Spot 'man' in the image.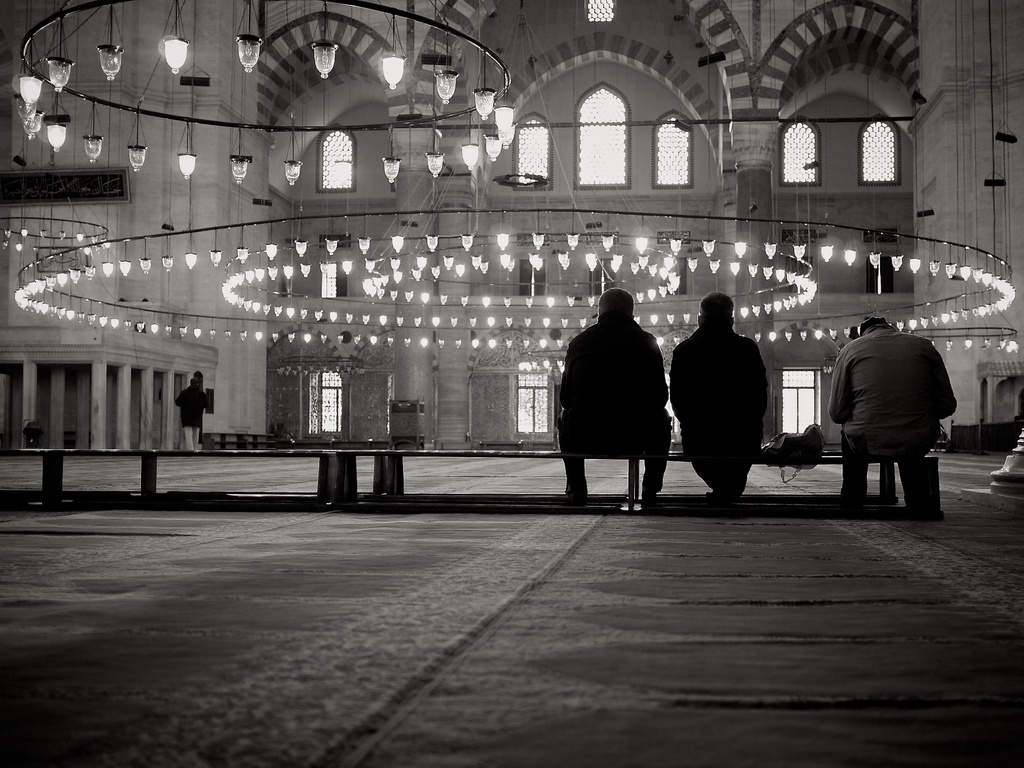
'man' found at 832/308/958/504.
